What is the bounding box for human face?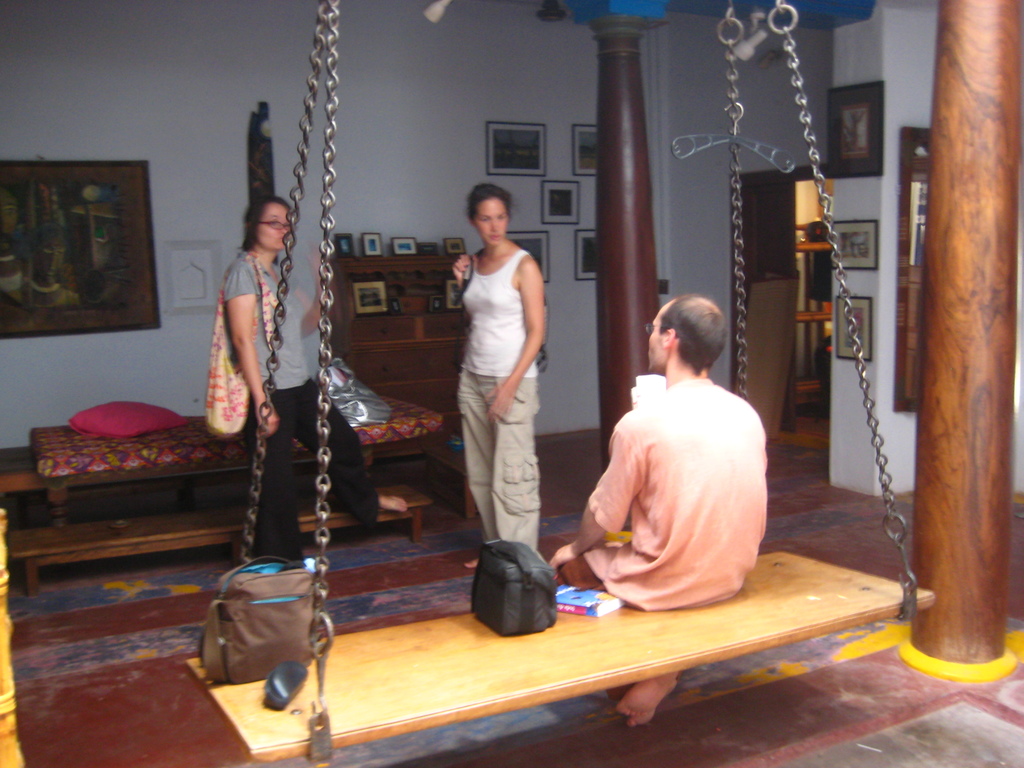
bbox=(650, 308, 671, 364).
